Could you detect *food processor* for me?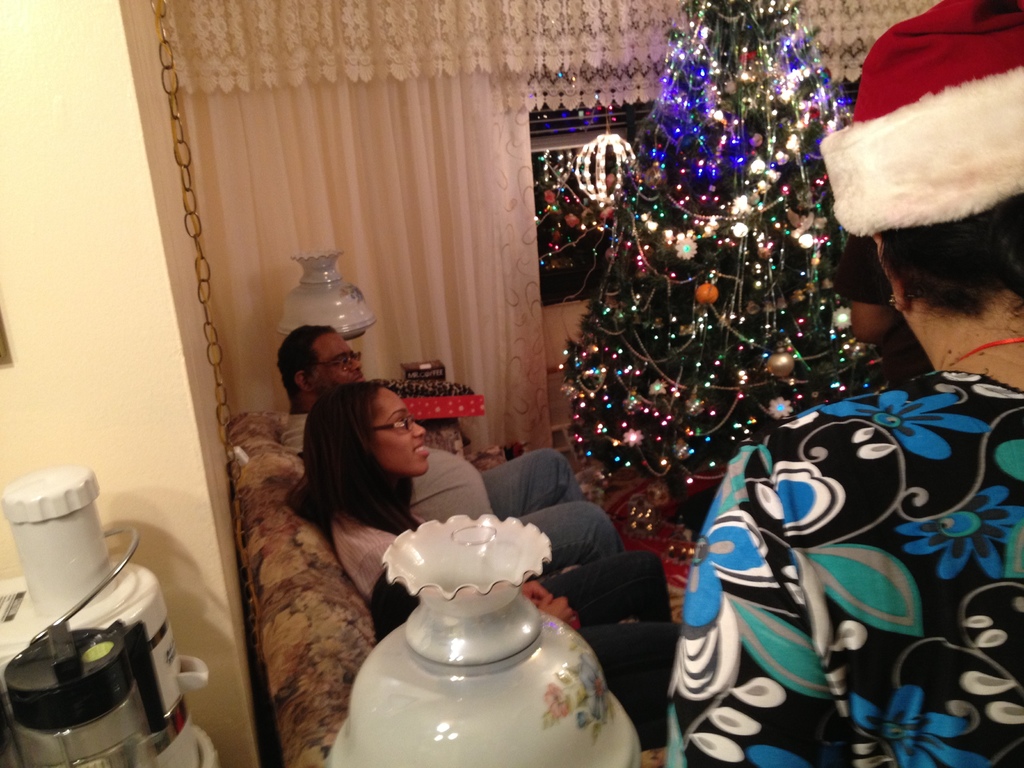
Detection result: l=1, t=620, r=166, b=767.
